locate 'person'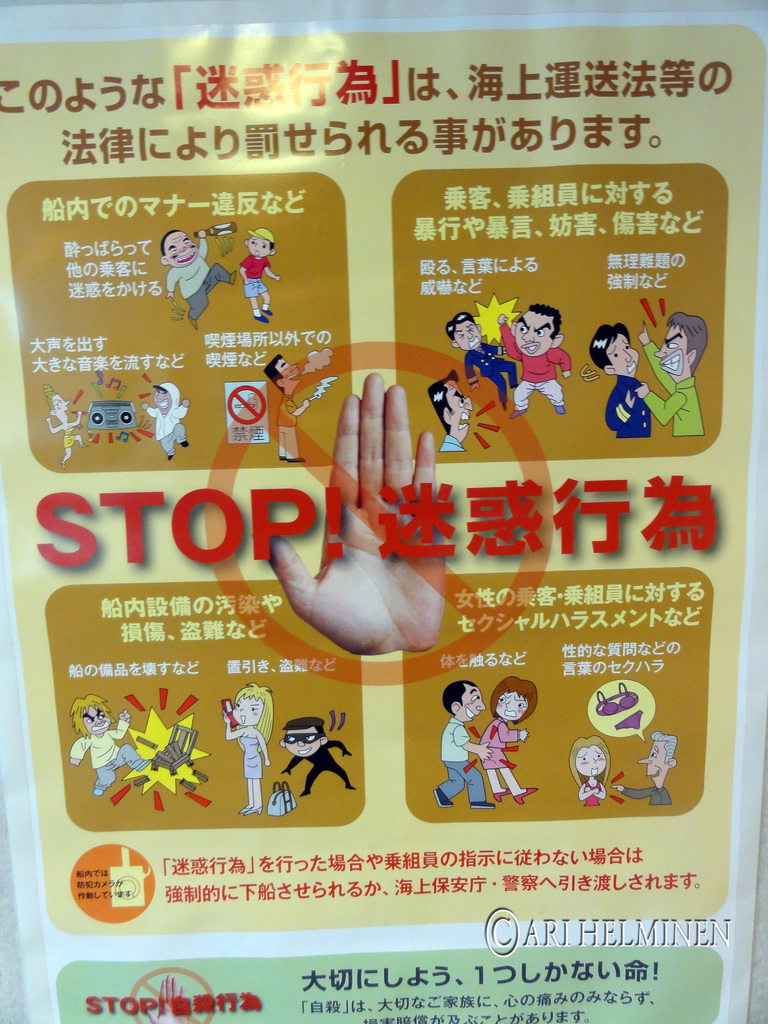
[495, 303, 573, 419]
